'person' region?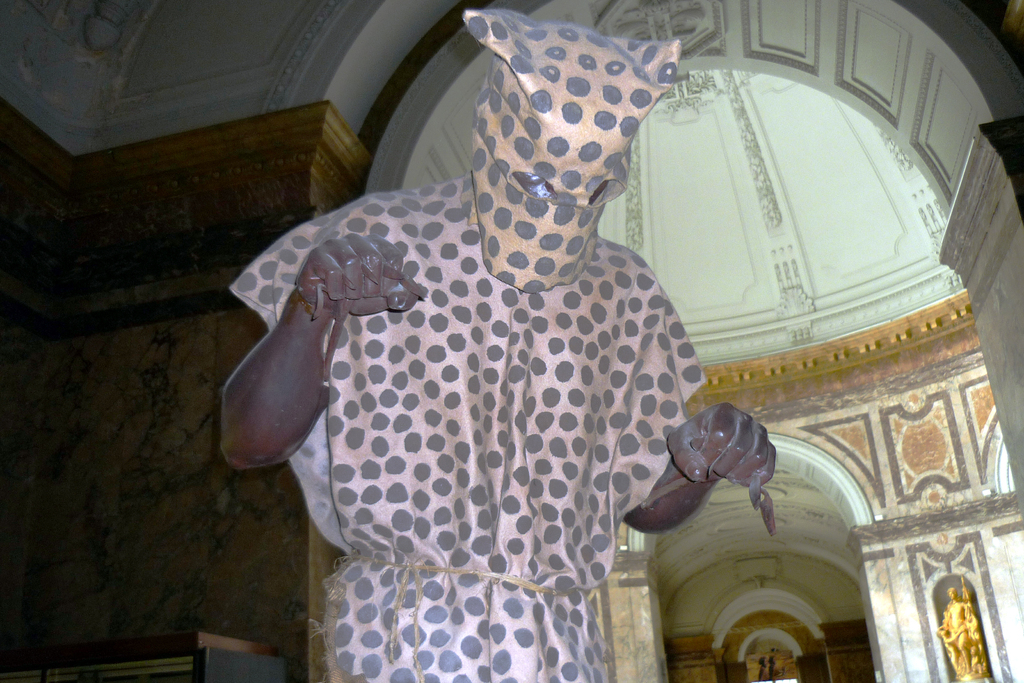
<bbox>216, 37, 816, 682</bbox>
